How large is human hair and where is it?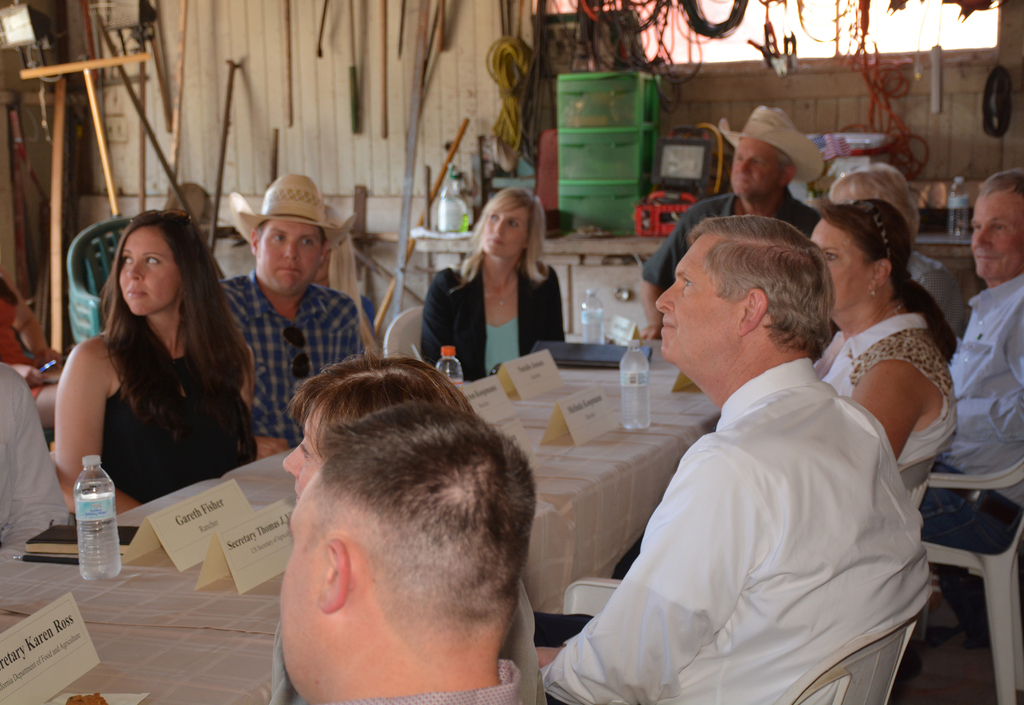
Bounding box: x1=280 y1=346 x2=472 y2=448.
